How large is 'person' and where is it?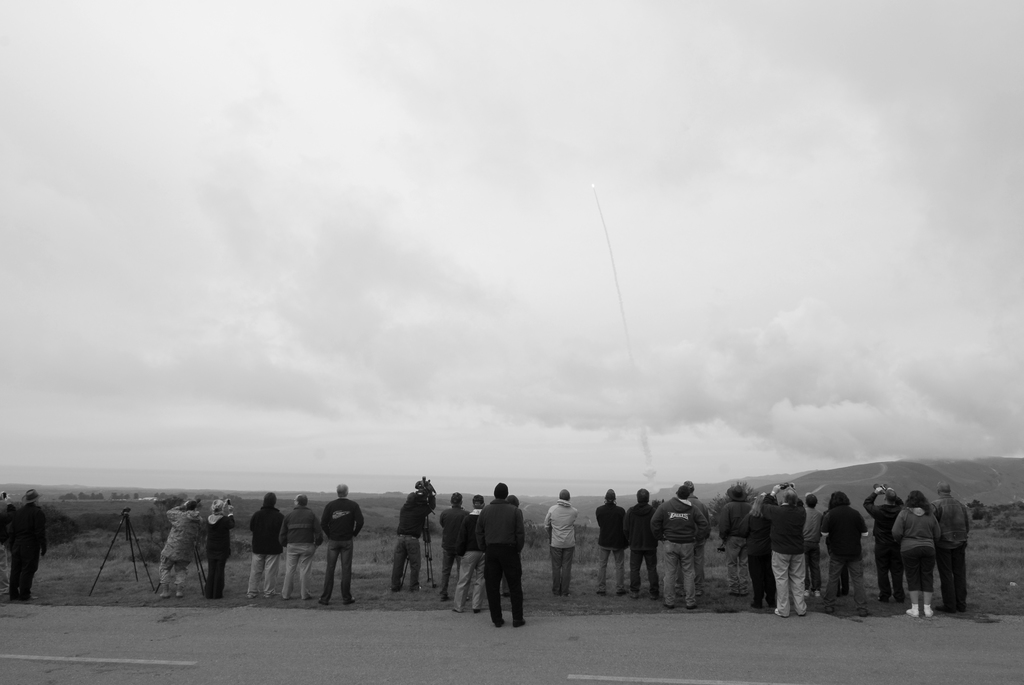
Bounding box: (x1=250, y1=485, x2=286, y2=603).
